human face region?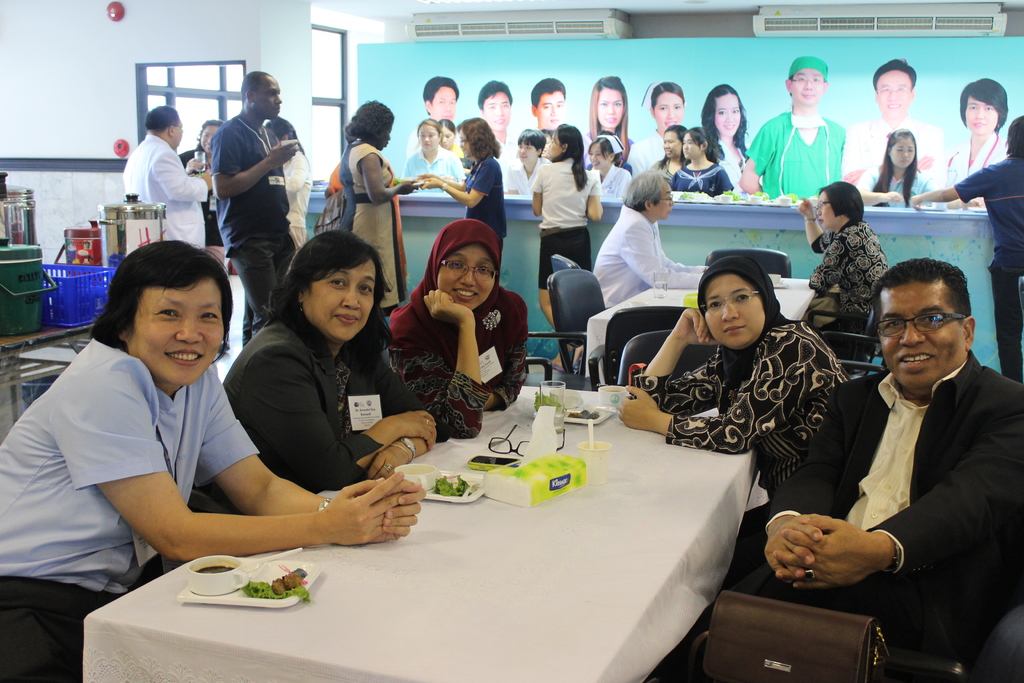
crop(172, 119, 186, 152)
